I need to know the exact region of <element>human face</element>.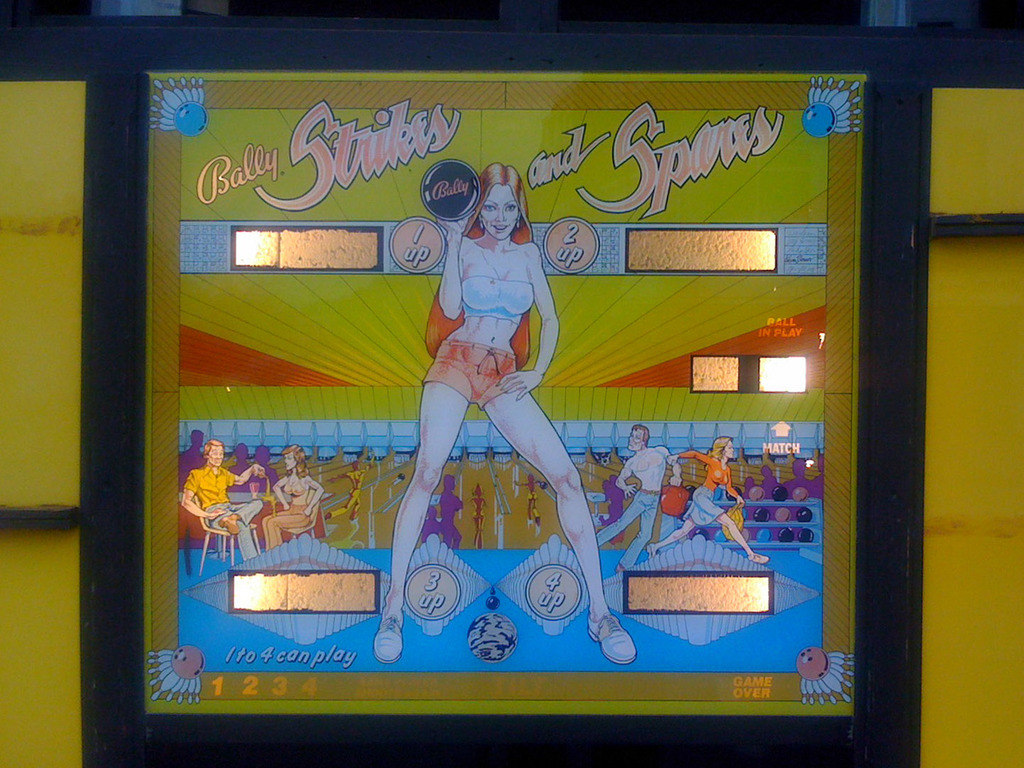
Region: [284,451,296,473].
